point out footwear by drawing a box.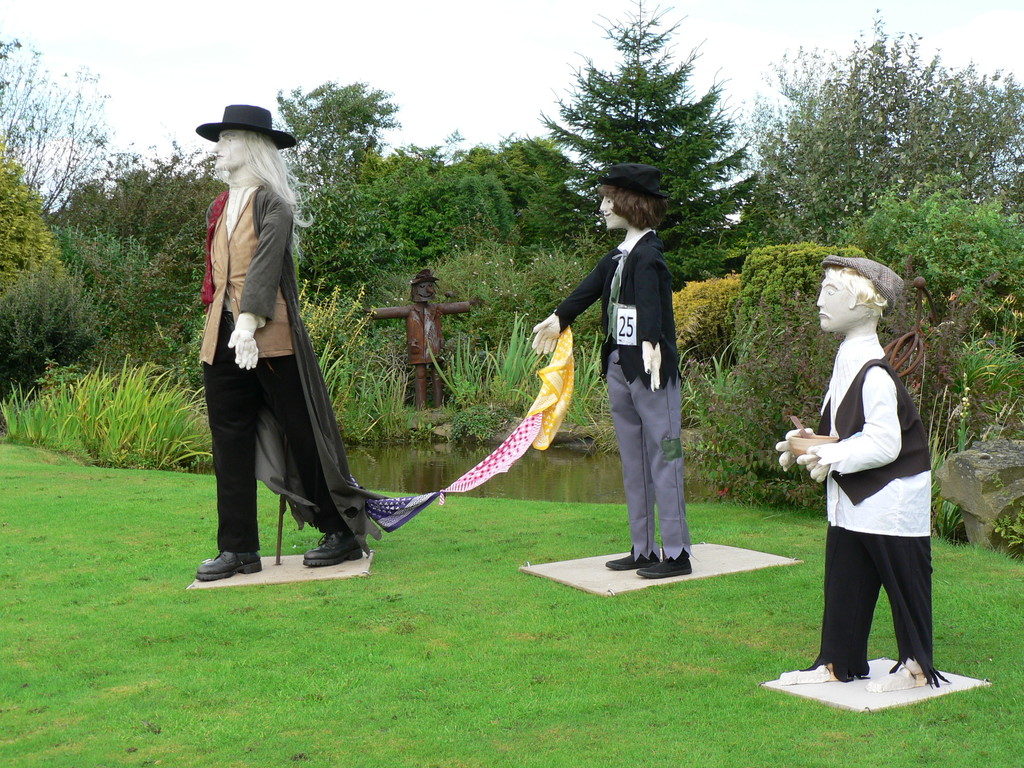
301,528,364,570.
